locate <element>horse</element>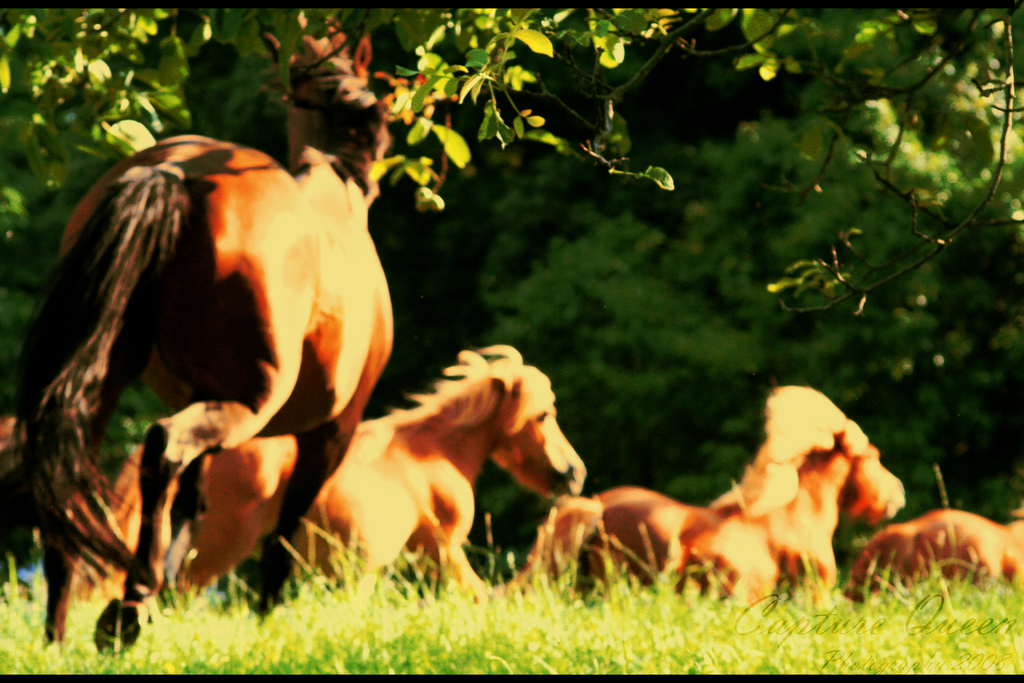
(x1=855, y1=504, x2=1023, y2=582)
